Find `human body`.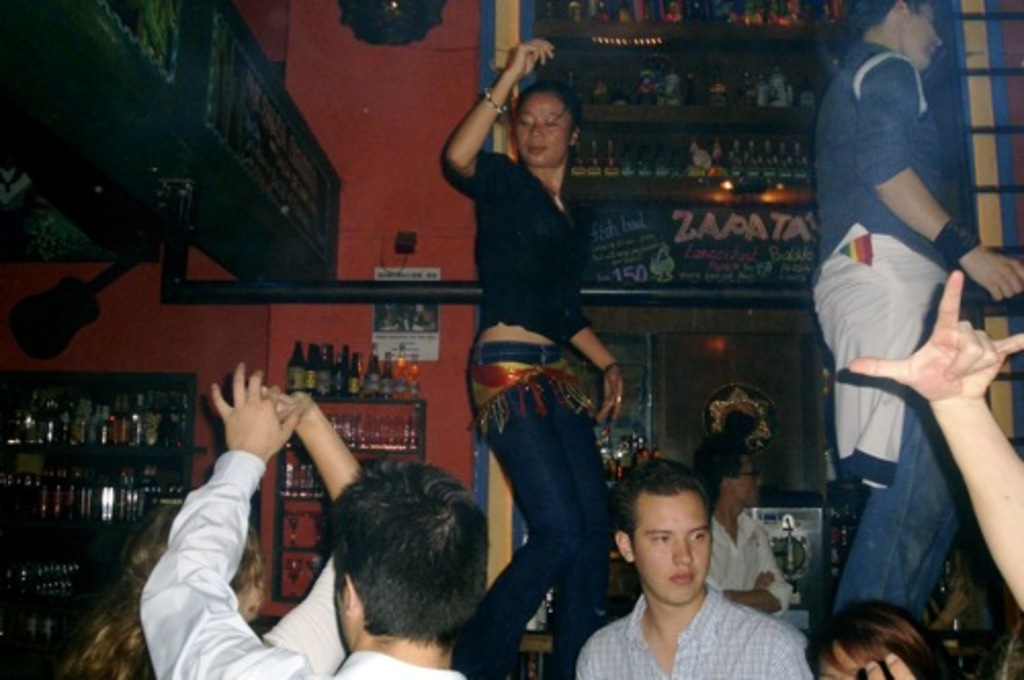
{"x1": 809, "y1": 0, "x2": 1022, "y2": 623}.
